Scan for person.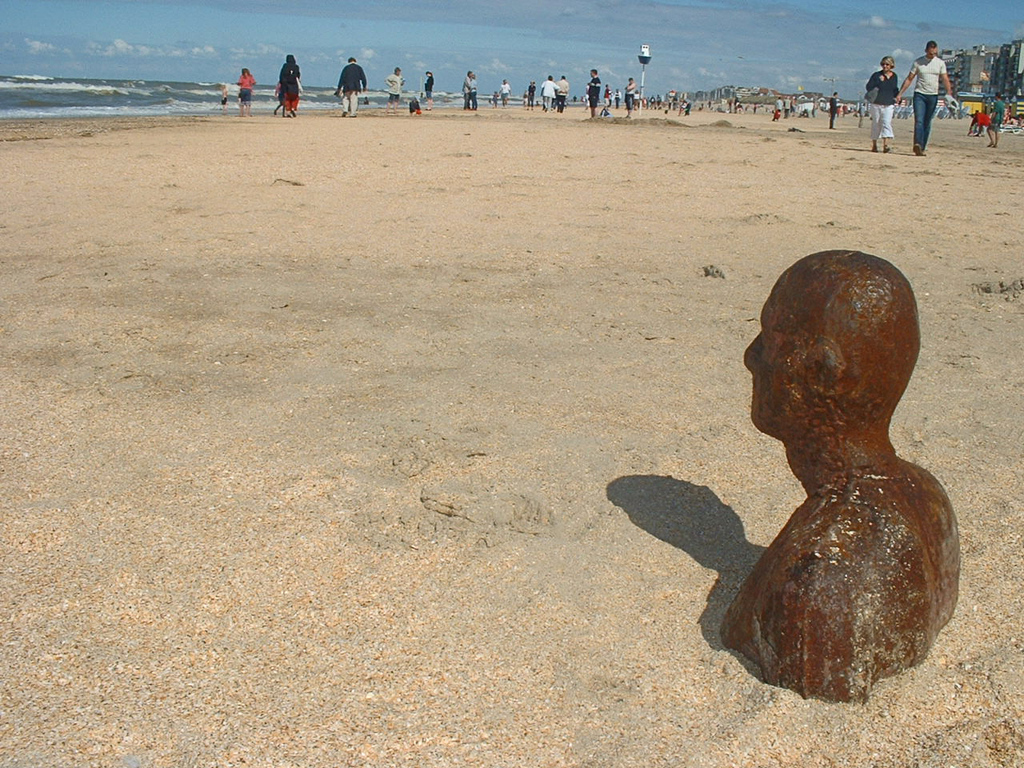
Scan result: (left=866, top=55, right=899, bottom=151).
